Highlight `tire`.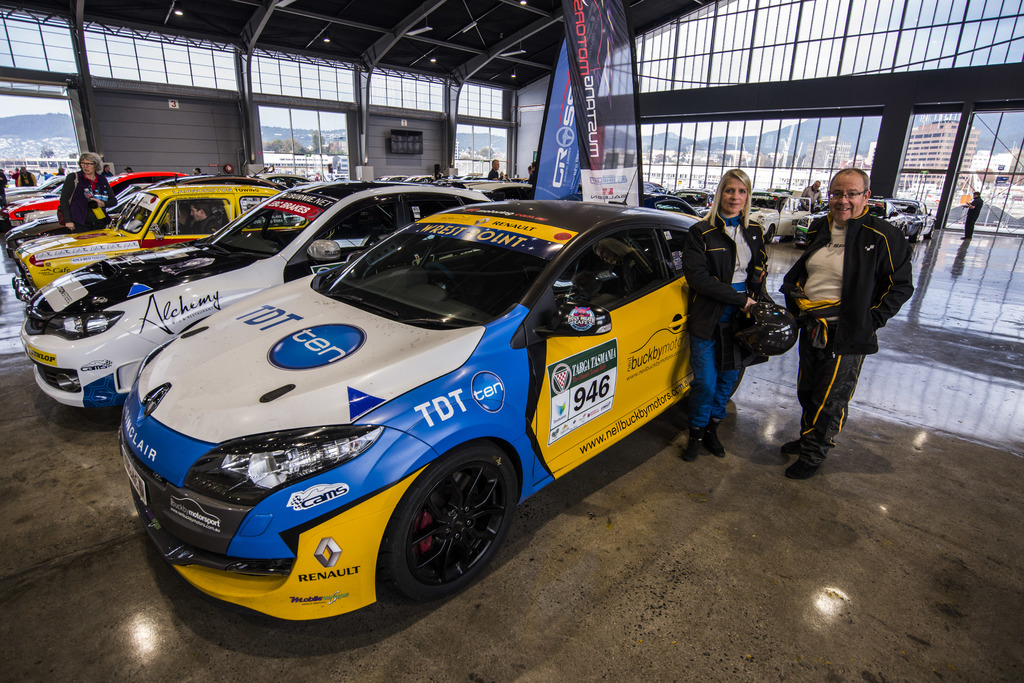
Highlighted region: 727/366/748/397.
